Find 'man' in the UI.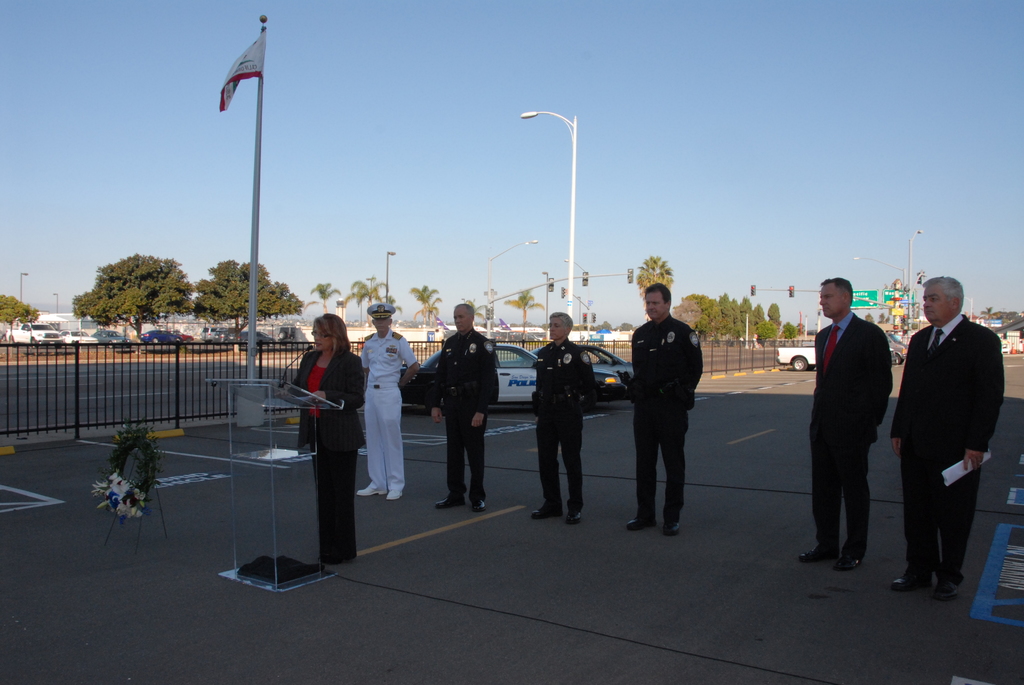
UI element at bbox=[895, 272, 999, 590].
